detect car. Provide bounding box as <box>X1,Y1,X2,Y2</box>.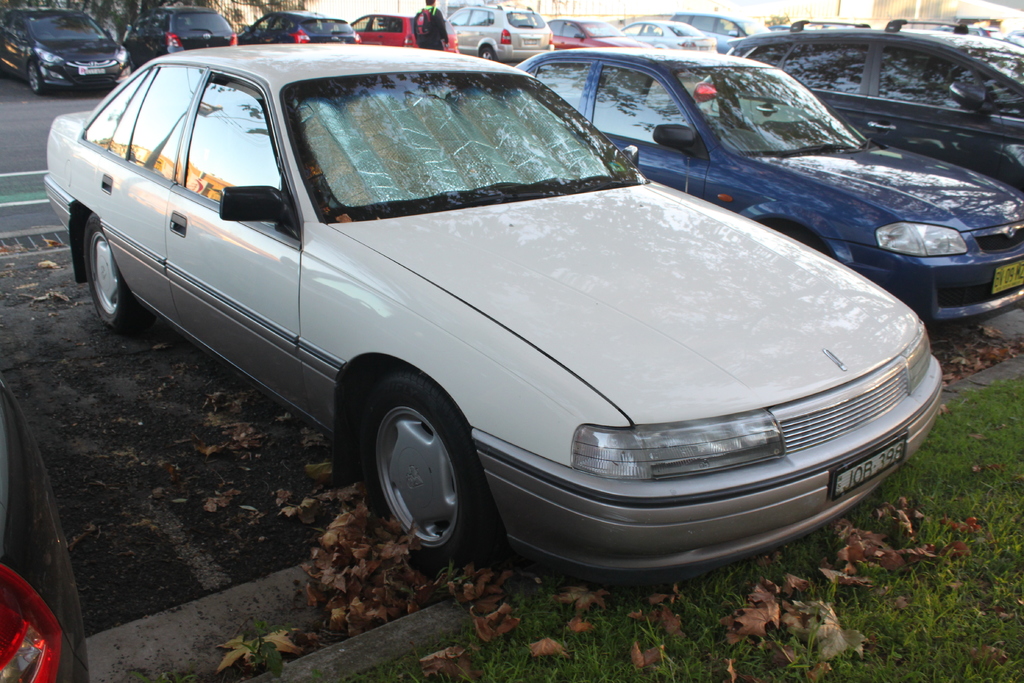
<box>0,373,92,682</box>.
